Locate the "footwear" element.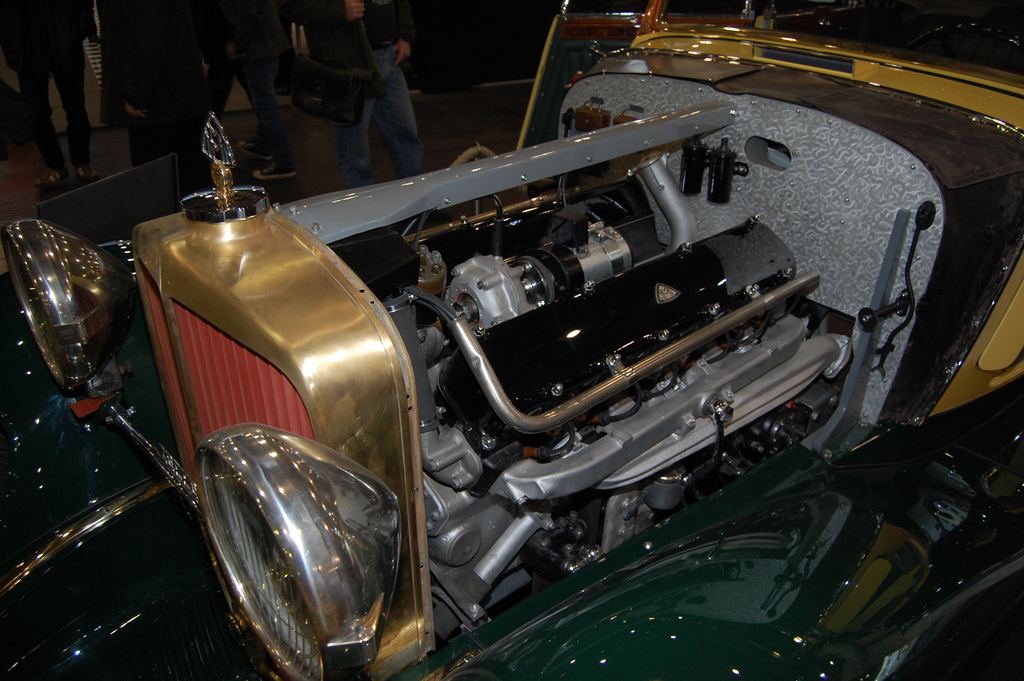
Element bbox: 31,164,68,190.
